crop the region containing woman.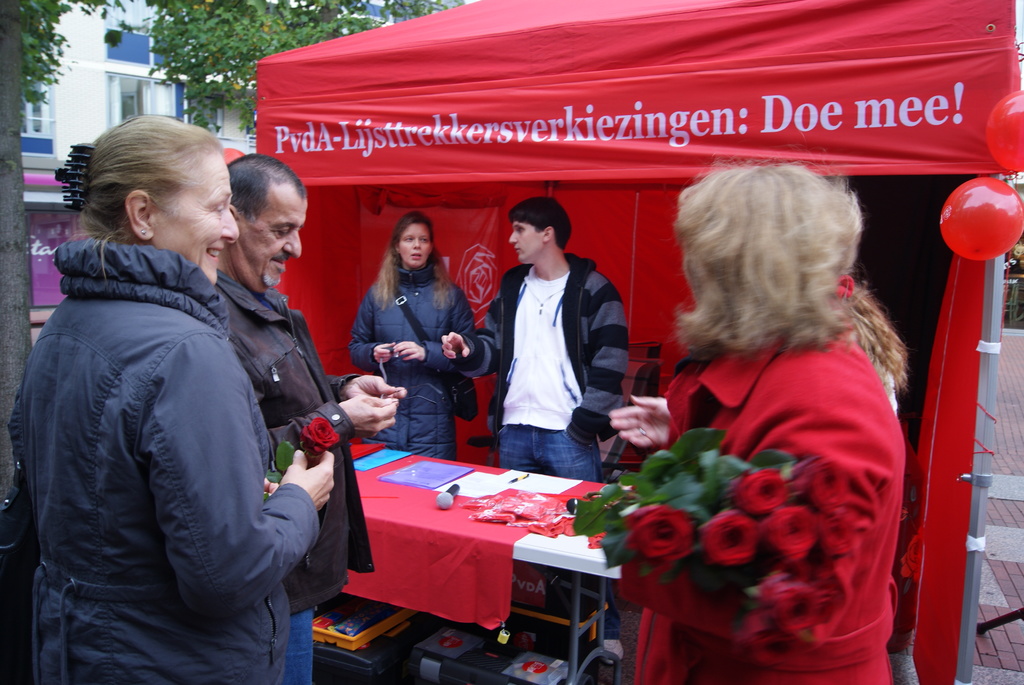
Crop region: bbox=(603, 155, 934, 668).
